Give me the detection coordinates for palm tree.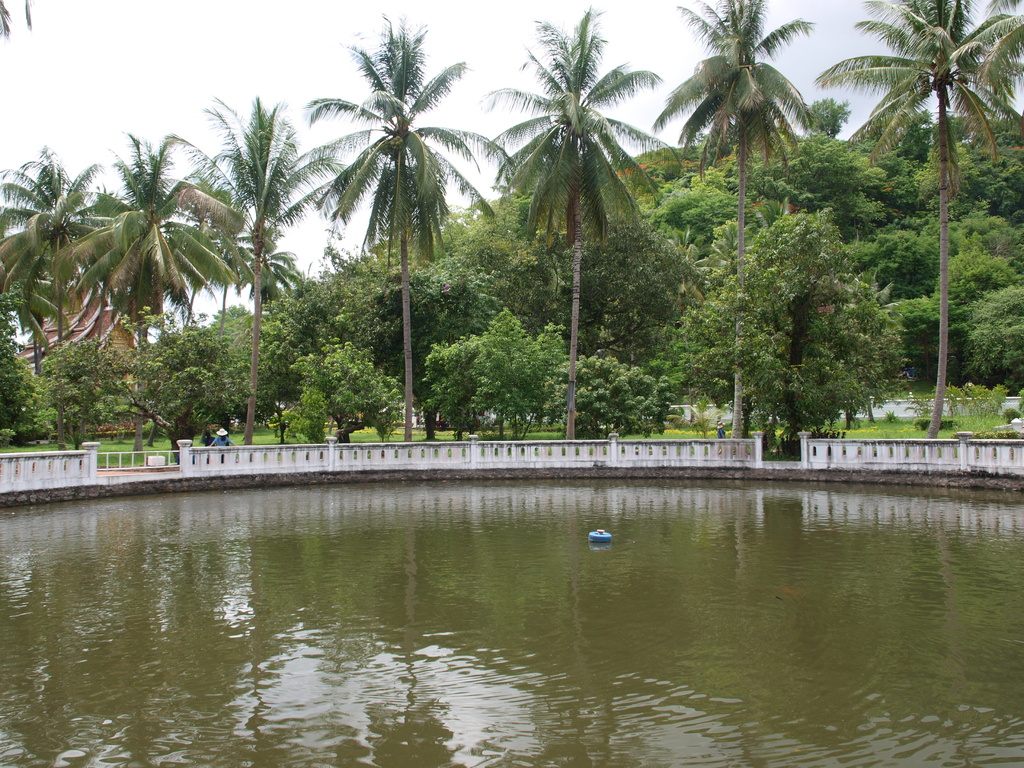
bbox=(204, 100, 305, 359).
